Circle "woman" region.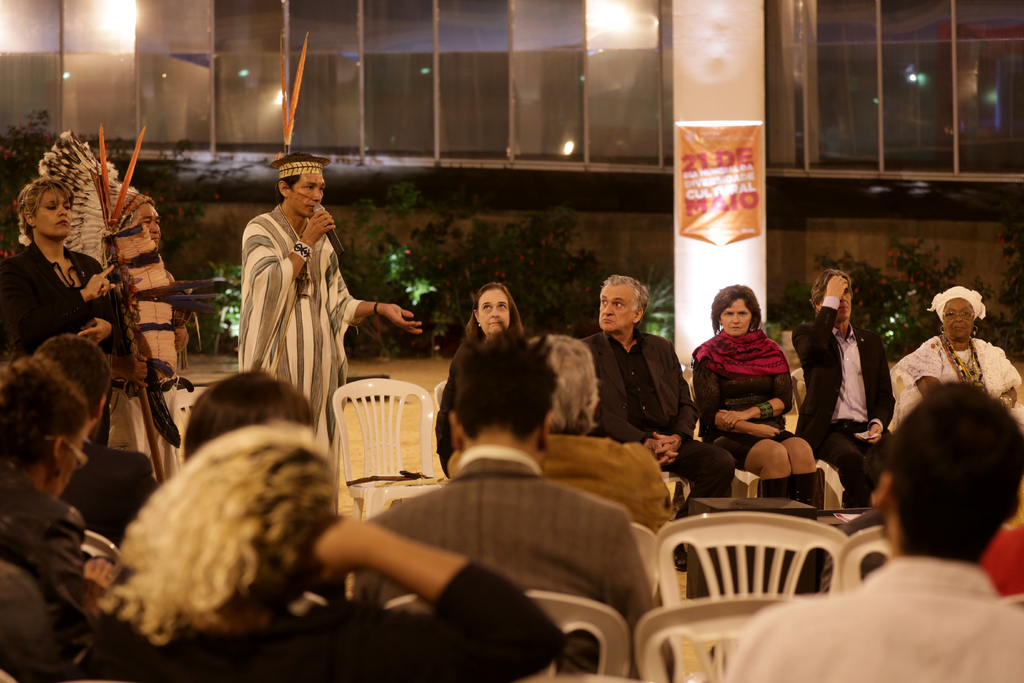
Region: {"x1": 887, "y1": 283, "x2": 1023, "y2": 436}.
